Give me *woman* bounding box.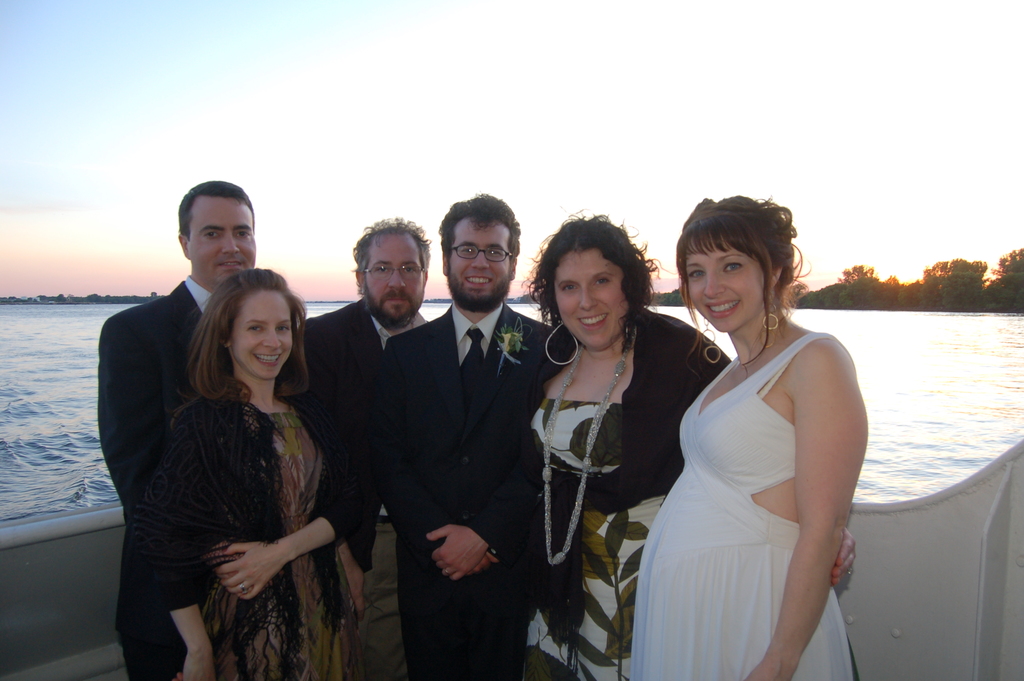
left=148, top=269, right=367, bottom=680.
